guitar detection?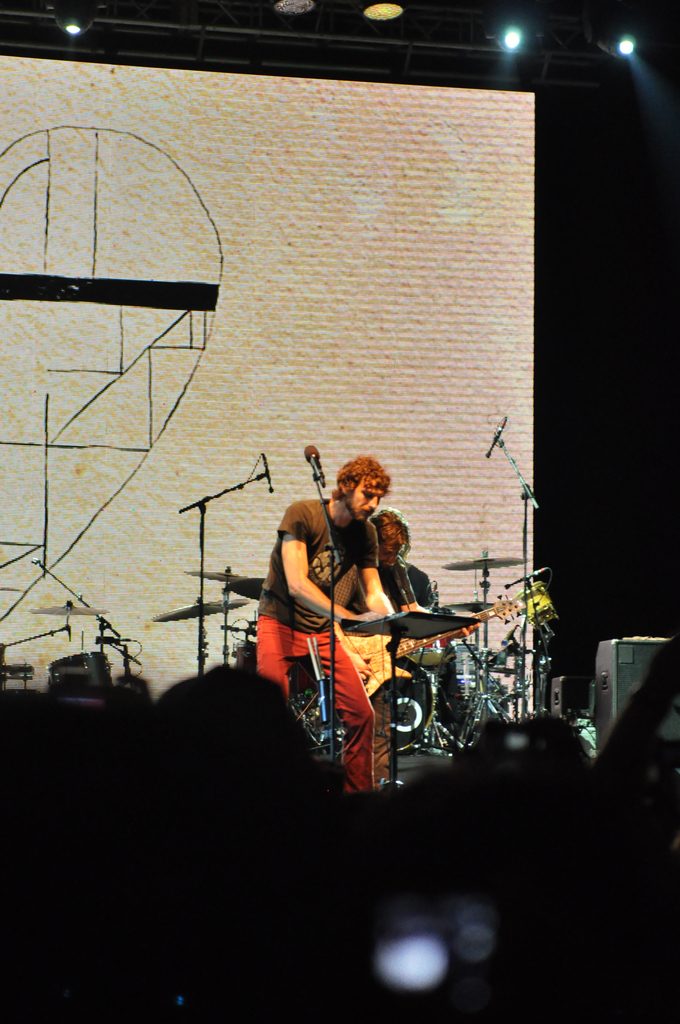
(x1=343, y1=579, x2=558, y2=691)
